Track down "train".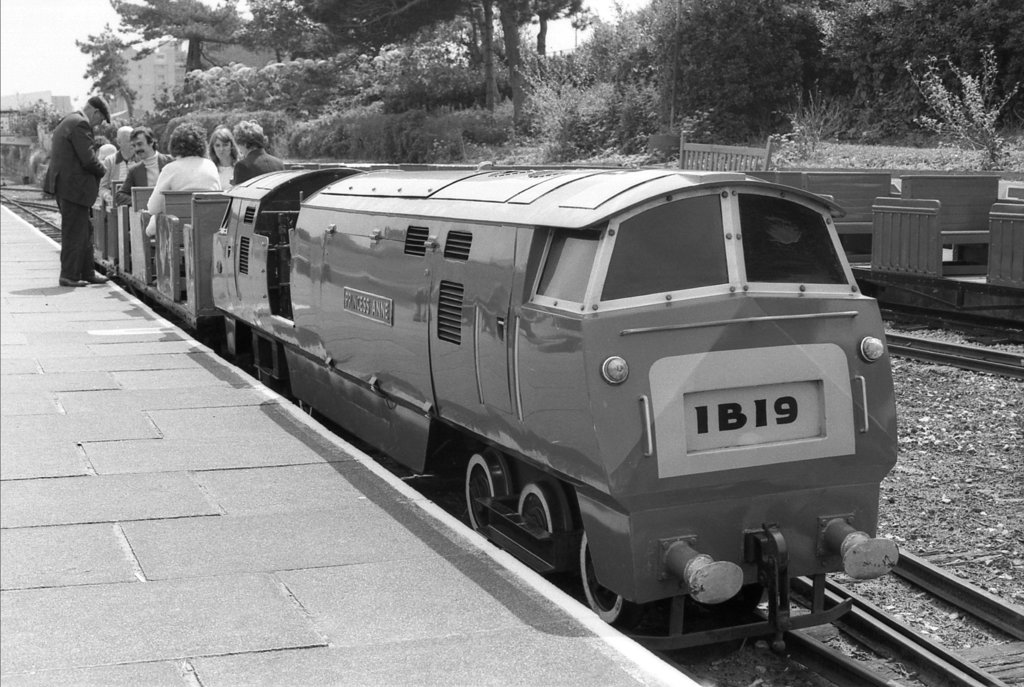
Tracked to pyautogui.locateOnScreen(86, 165, 902, 647).
